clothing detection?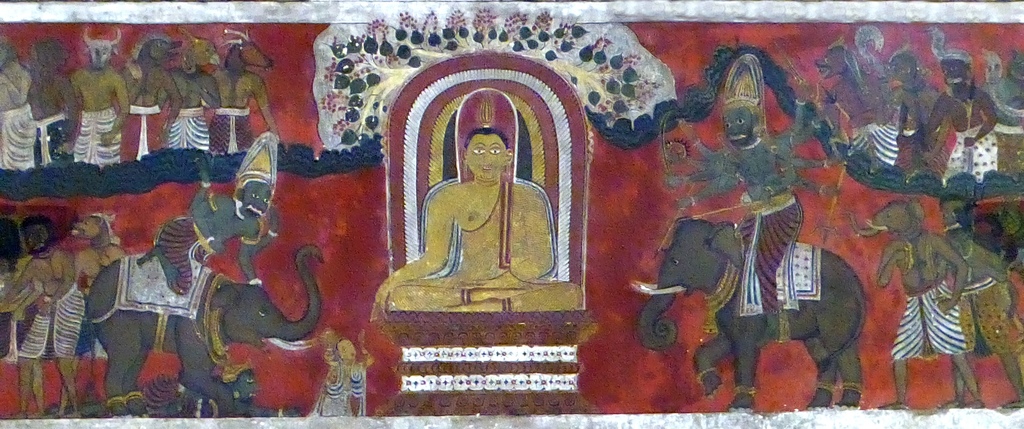
bbox=[0, 305, 21, 367]
